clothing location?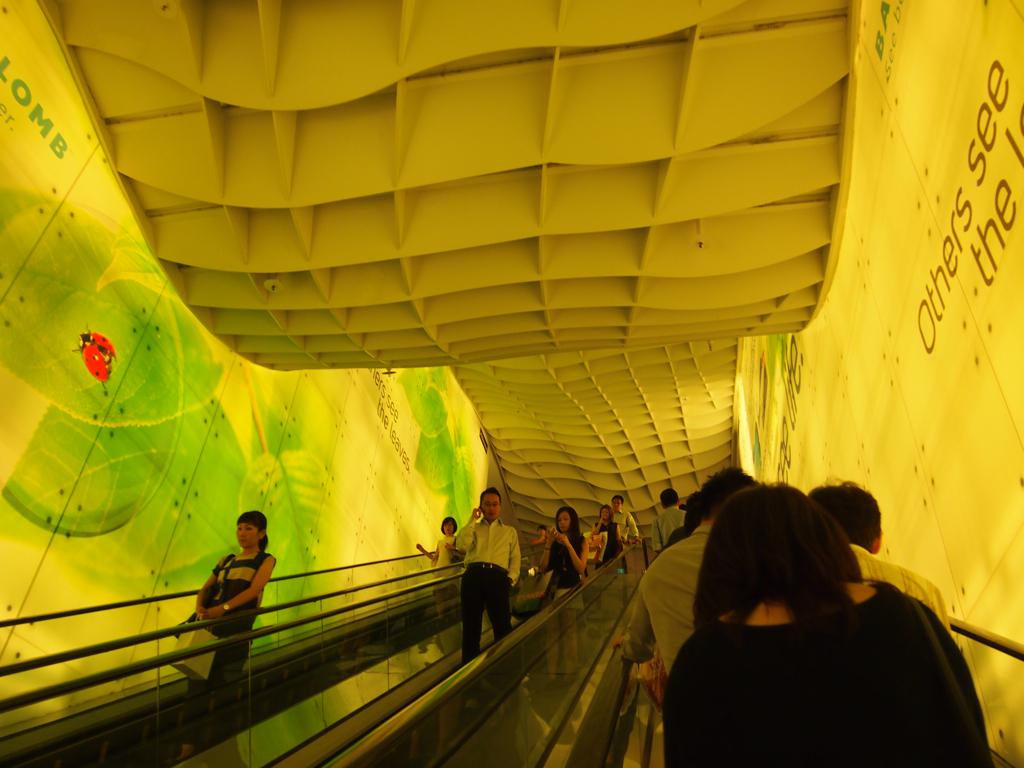
BBox(846, 535, 956, 620)
